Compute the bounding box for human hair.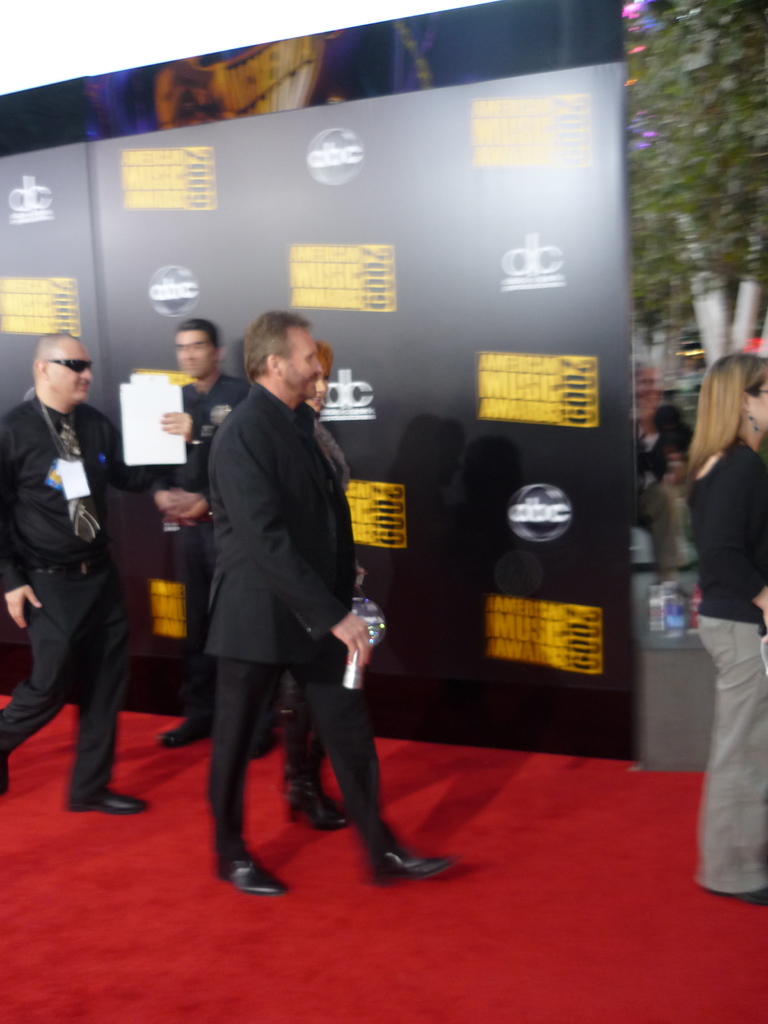
[179, 314, 227, 348].
